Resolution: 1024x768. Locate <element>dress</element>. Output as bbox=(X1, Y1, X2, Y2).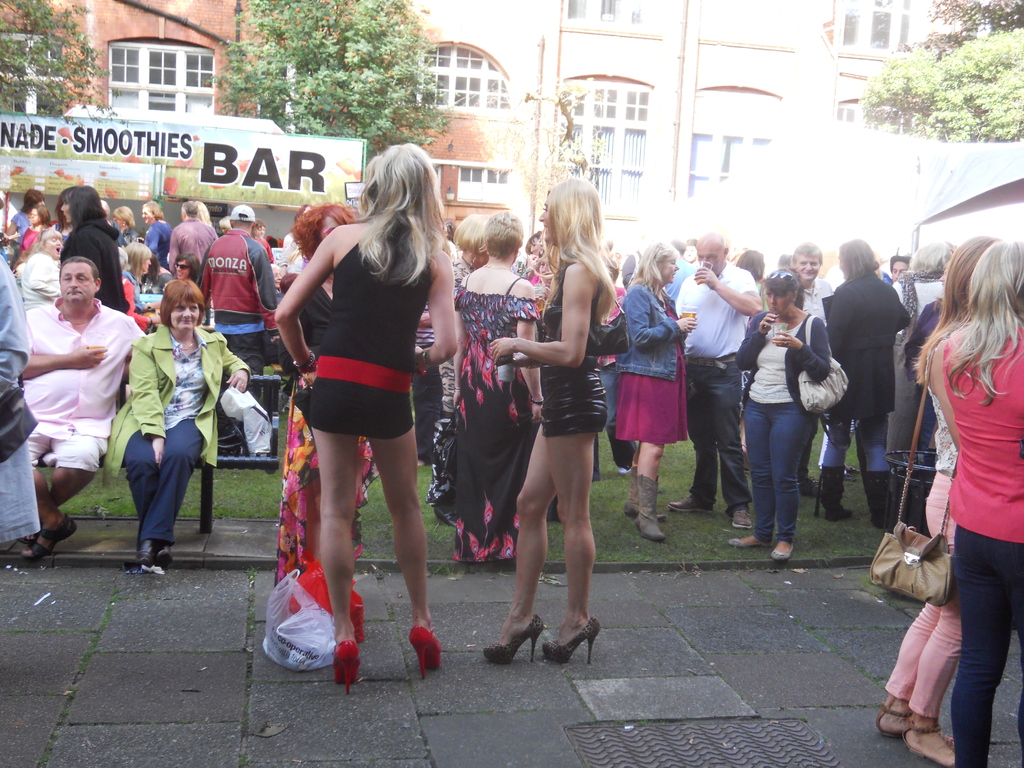
bbox=(538, 255, 605, 435).
